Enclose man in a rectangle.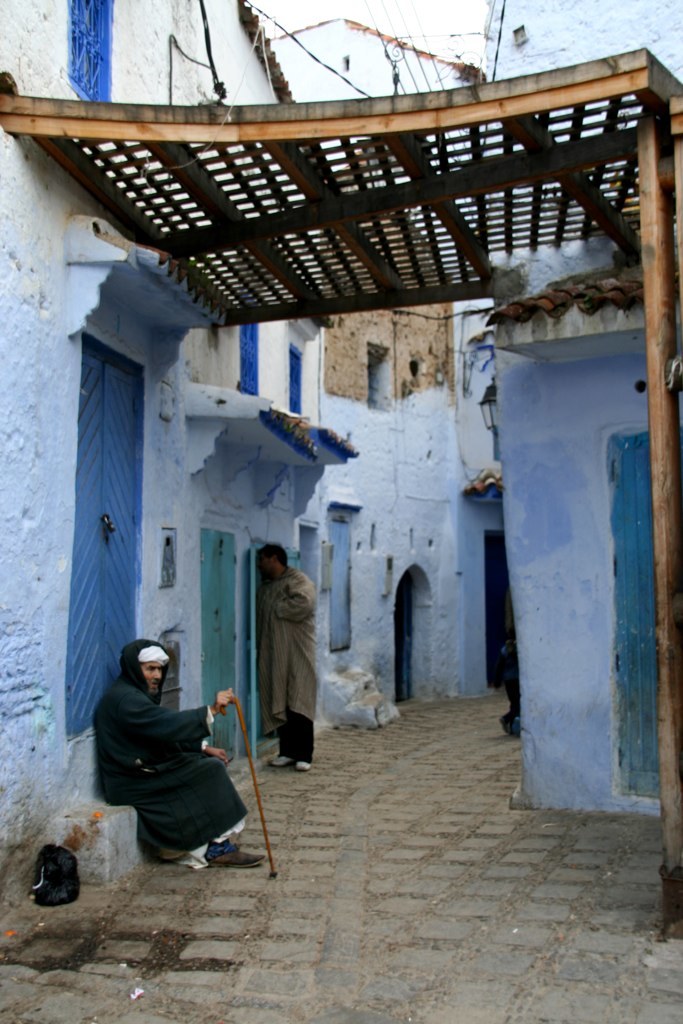
region(261, 540, 321, 771).
